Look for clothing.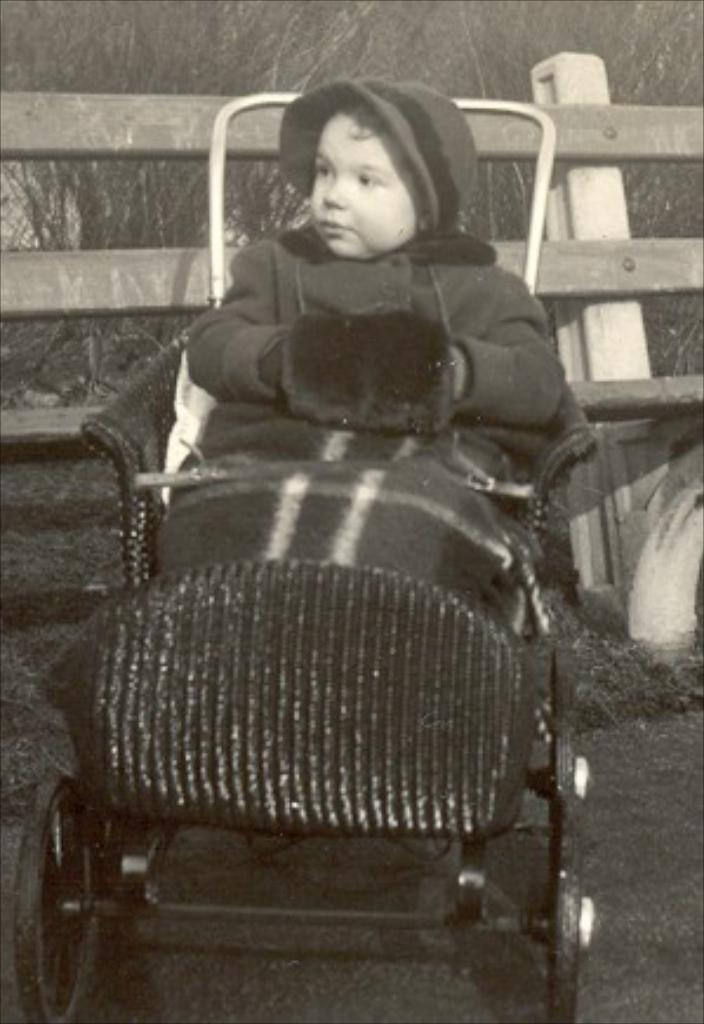
Found: bbox=(158, 172, 572, 661).
